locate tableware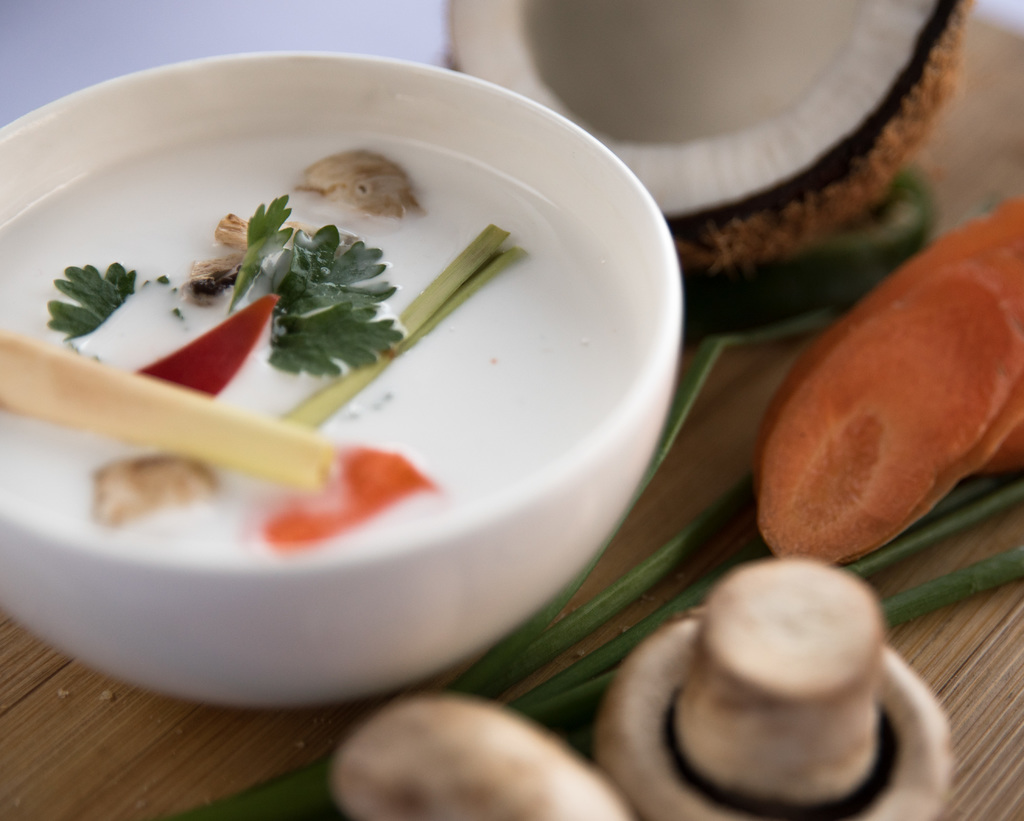
0:31:704:741
